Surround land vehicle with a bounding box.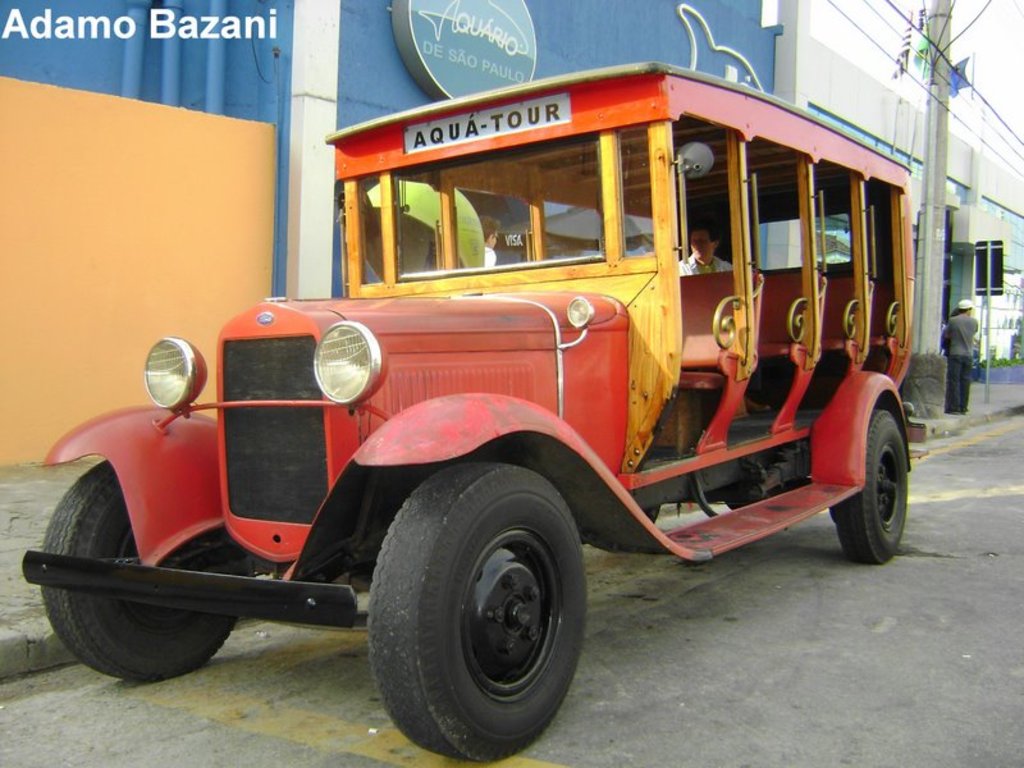
rect(119, 49, 919, 745).
